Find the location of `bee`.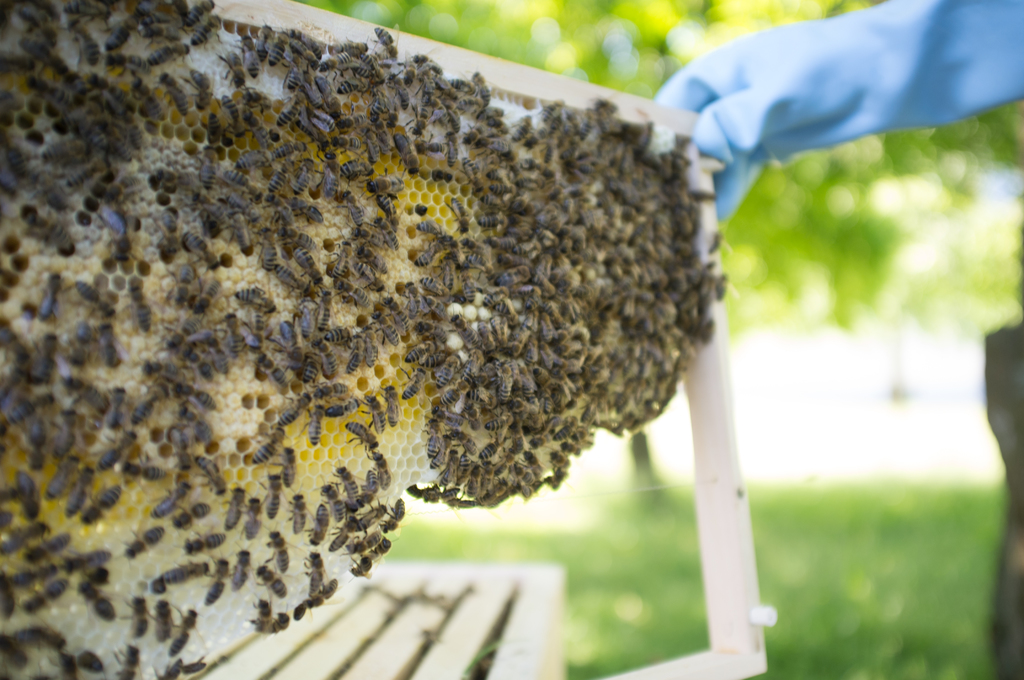
Location: [left=130, top=396, right=161, bottom=433].
